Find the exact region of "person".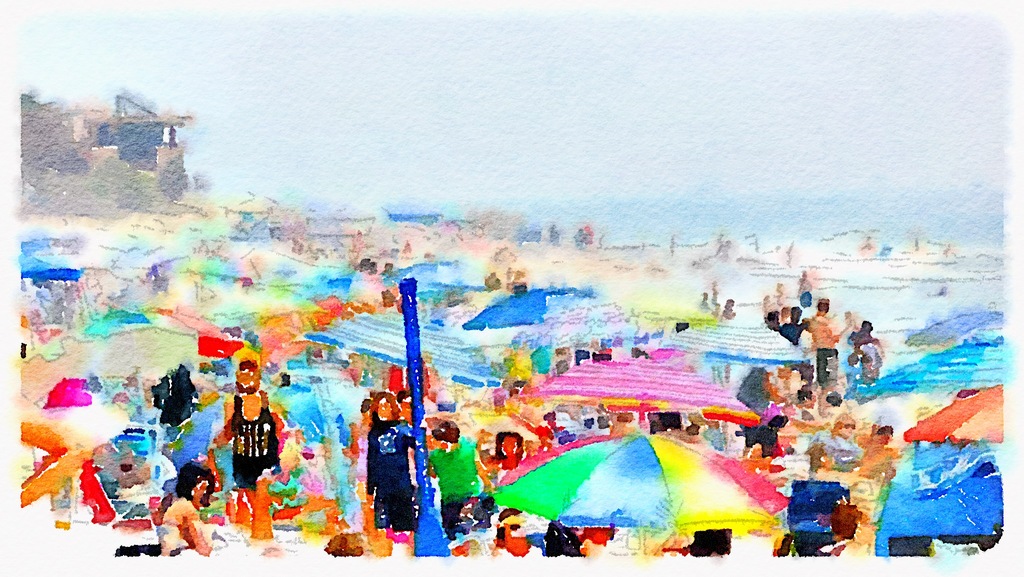
Exact region: box(548, 525, 586, 558).
